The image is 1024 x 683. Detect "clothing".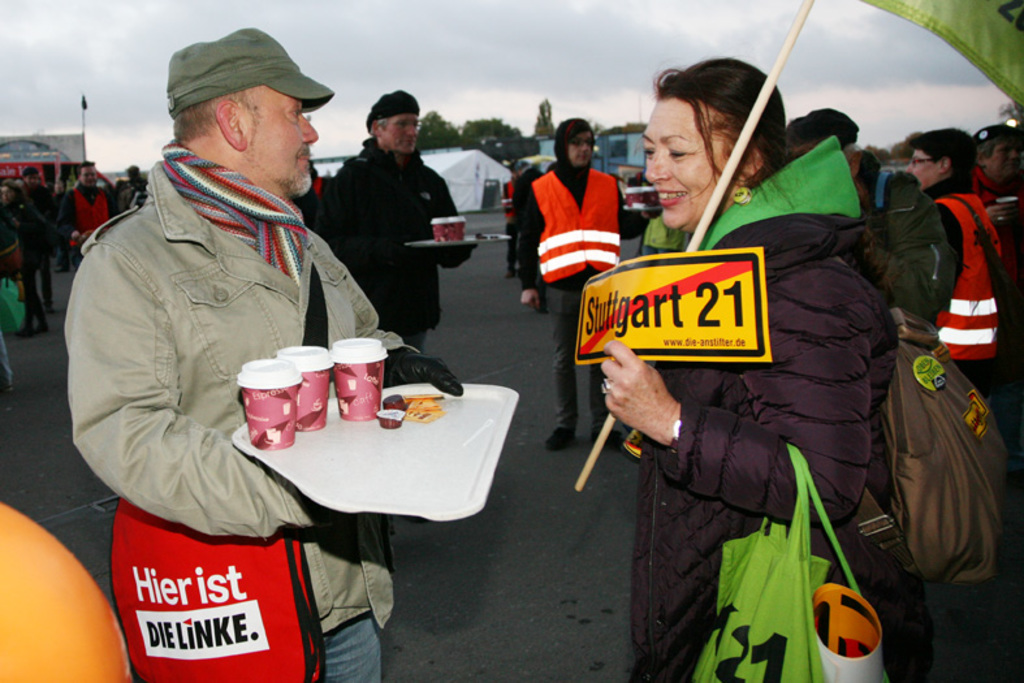
Detection: pyautogui.locateOnScreen(520, 157, 630, 450).
